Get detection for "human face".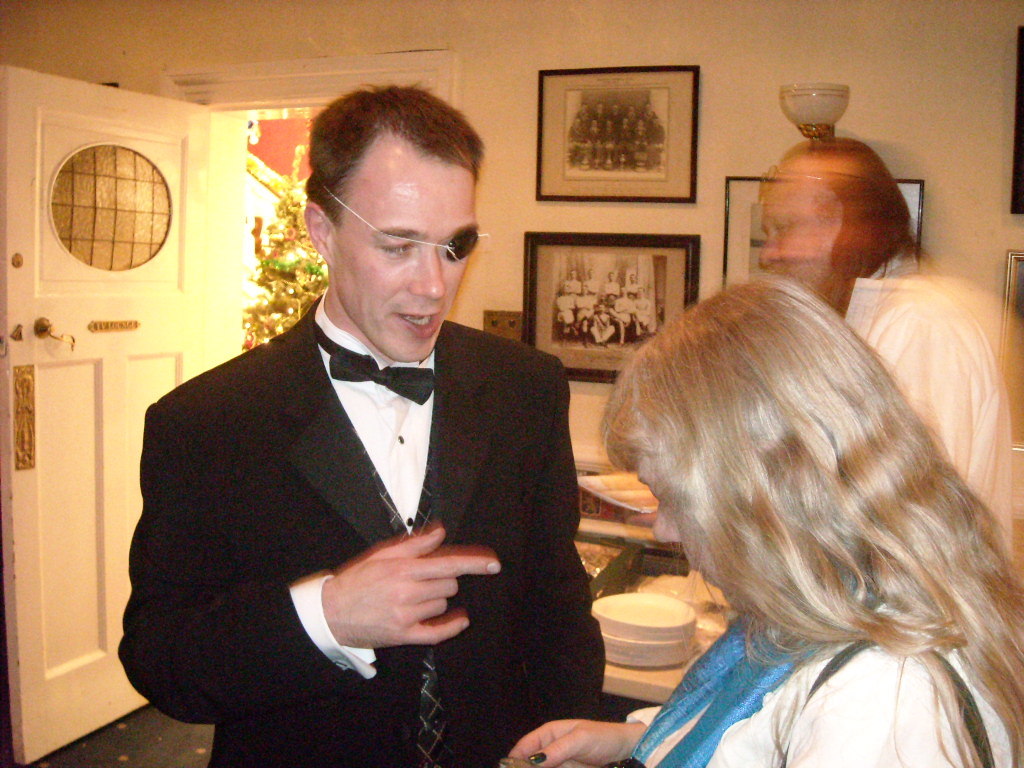
Detection: <bbox>762, 177, 843, 290</bbox>.
